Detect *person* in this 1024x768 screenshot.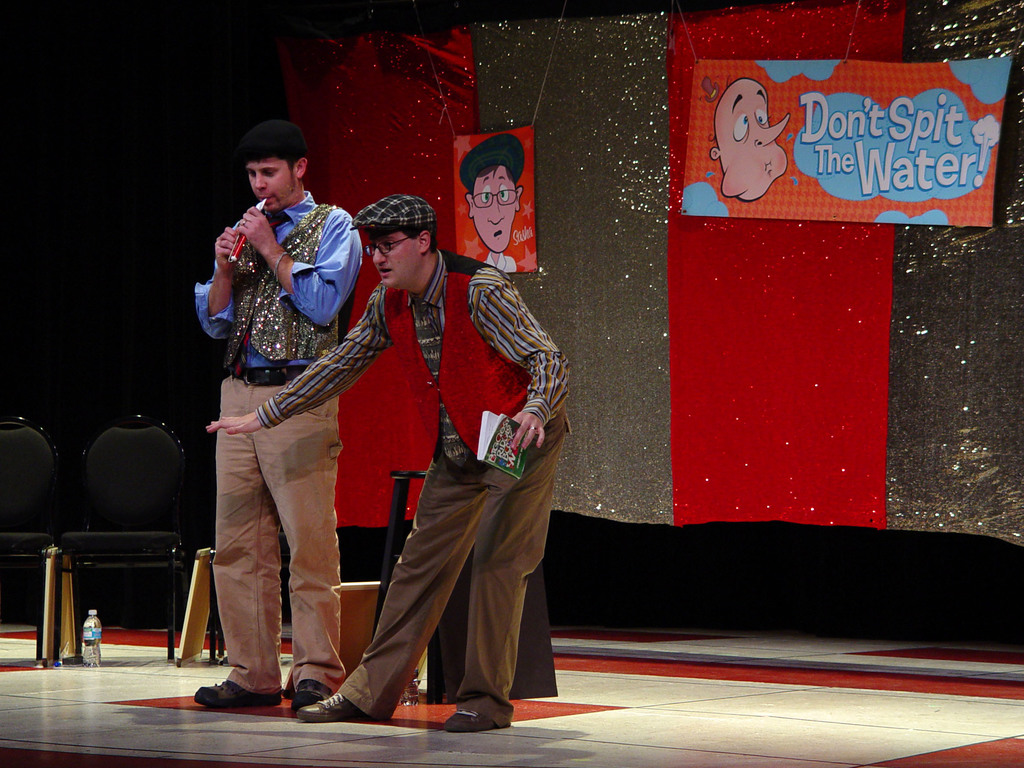
Detection: bbox=(456, 136, 536, 278).
